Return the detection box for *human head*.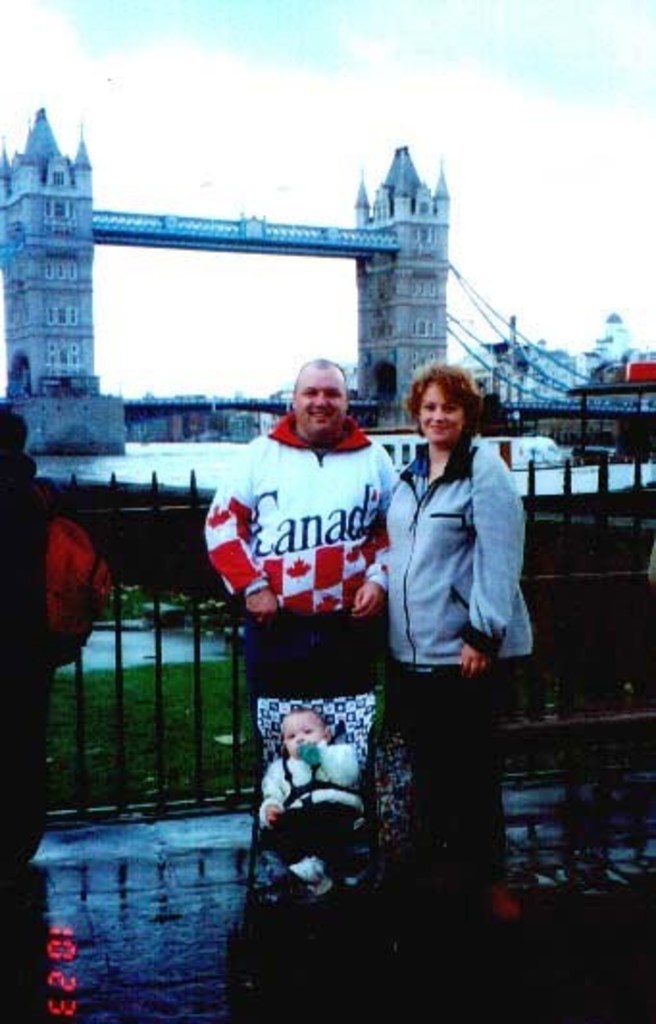
<region>281, 356, 360, 435</region>.
